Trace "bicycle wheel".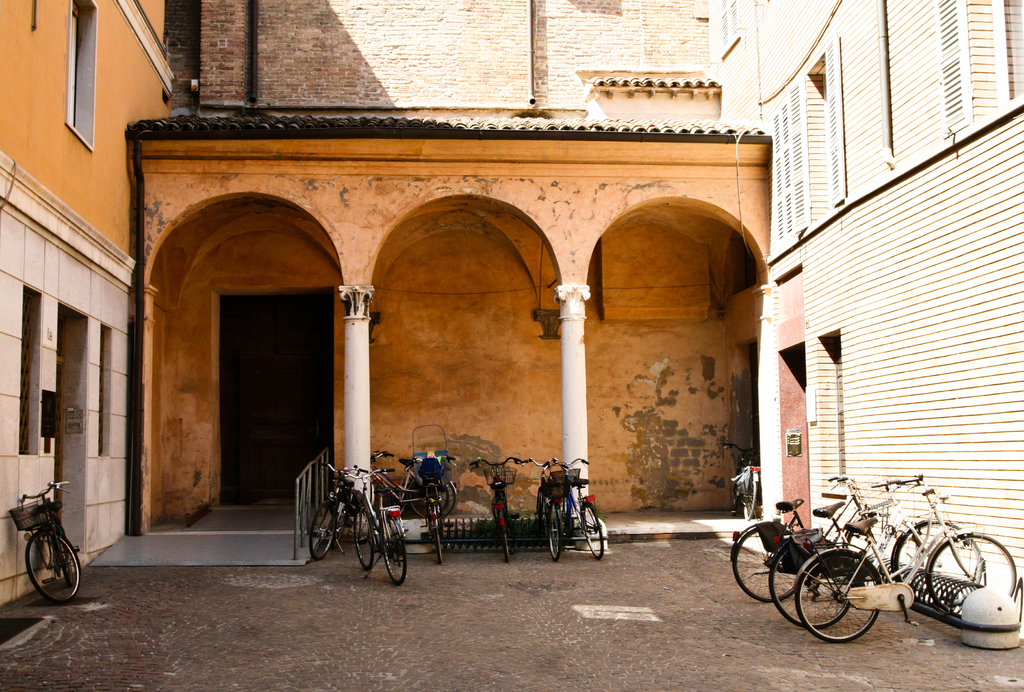
Traced to (x1=404, y1=473, x2=456, y2=523).
